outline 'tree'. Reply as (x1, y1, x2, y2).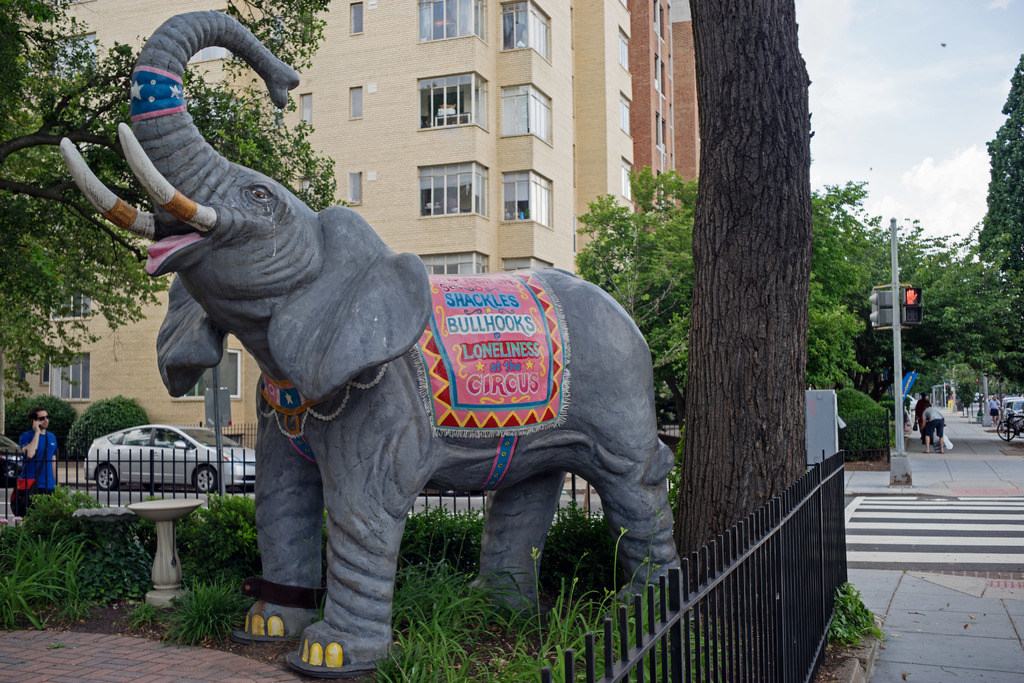
(576, 176, 894, 424).
